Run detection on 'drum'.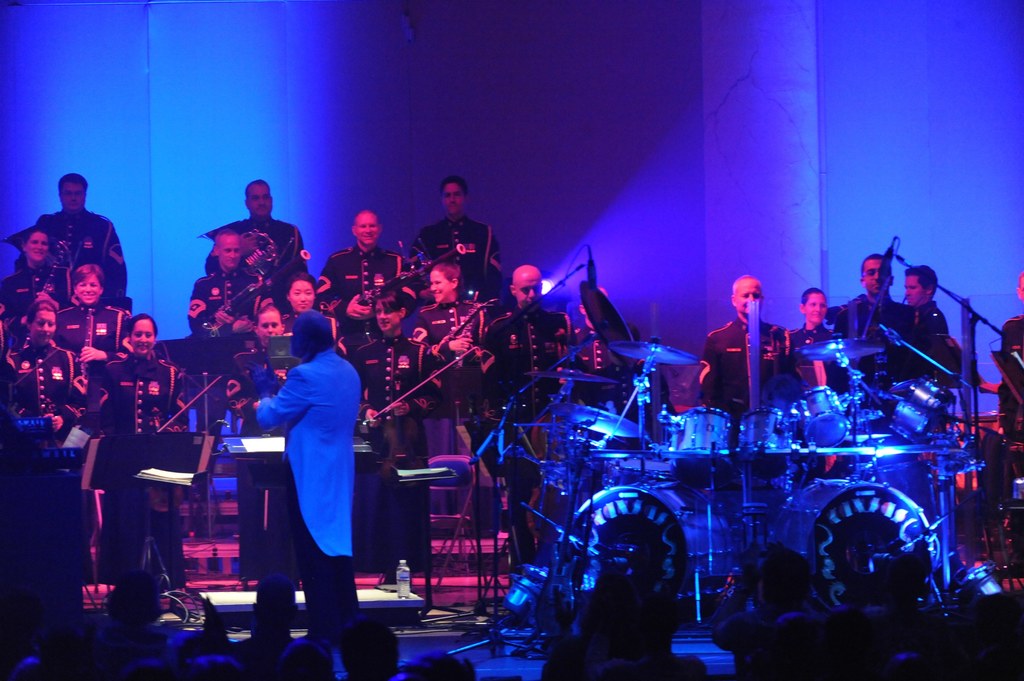
Result: {"left": 568, "top": 481, "right": 742, "bottom": 613}.
